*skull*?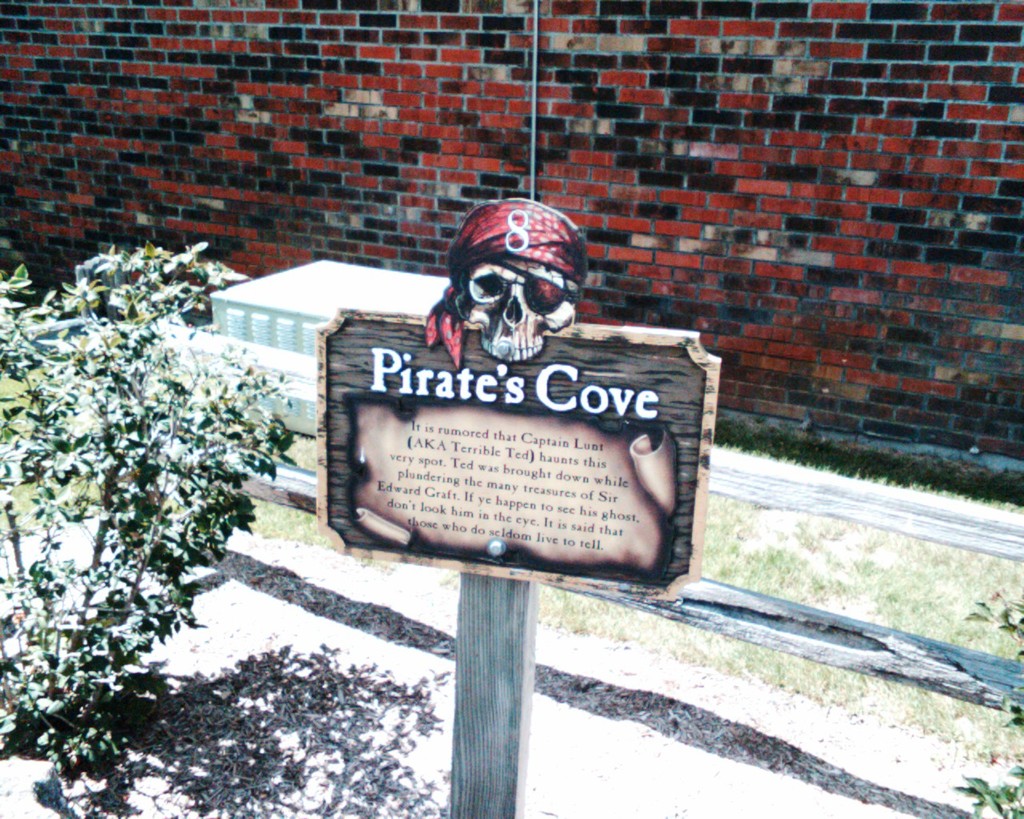
(left=429, top=202, right=578, bottom=385)
